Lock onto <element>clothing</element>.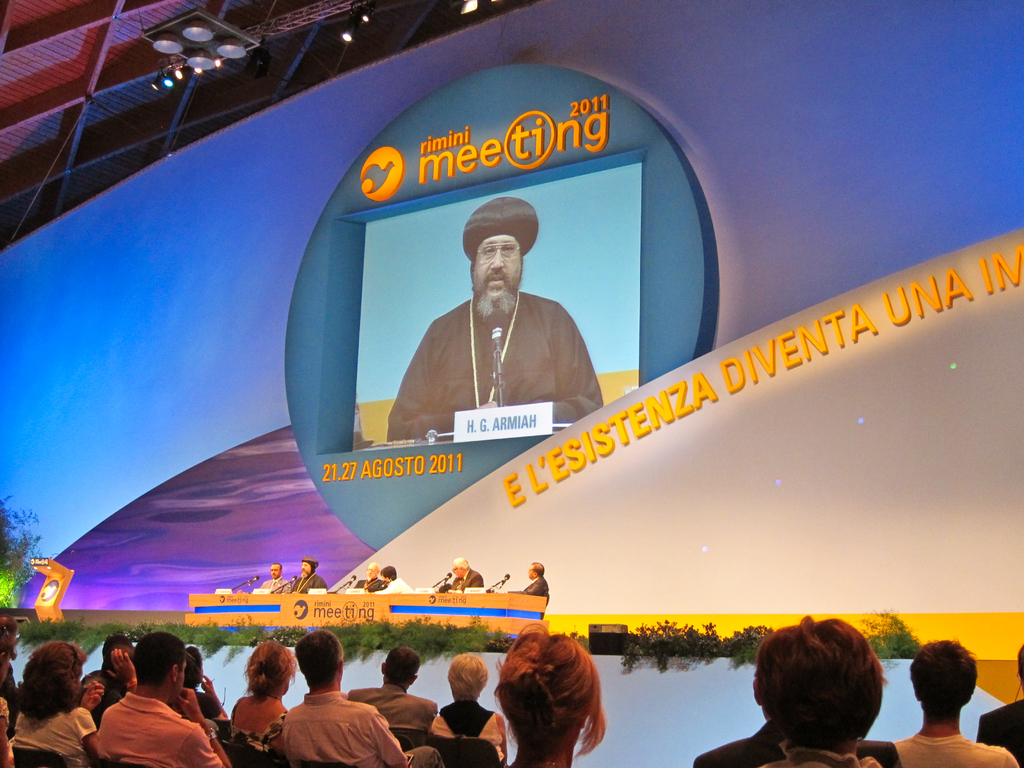
Locked: <bbox>221, 708, 294, 767</bbox>.
